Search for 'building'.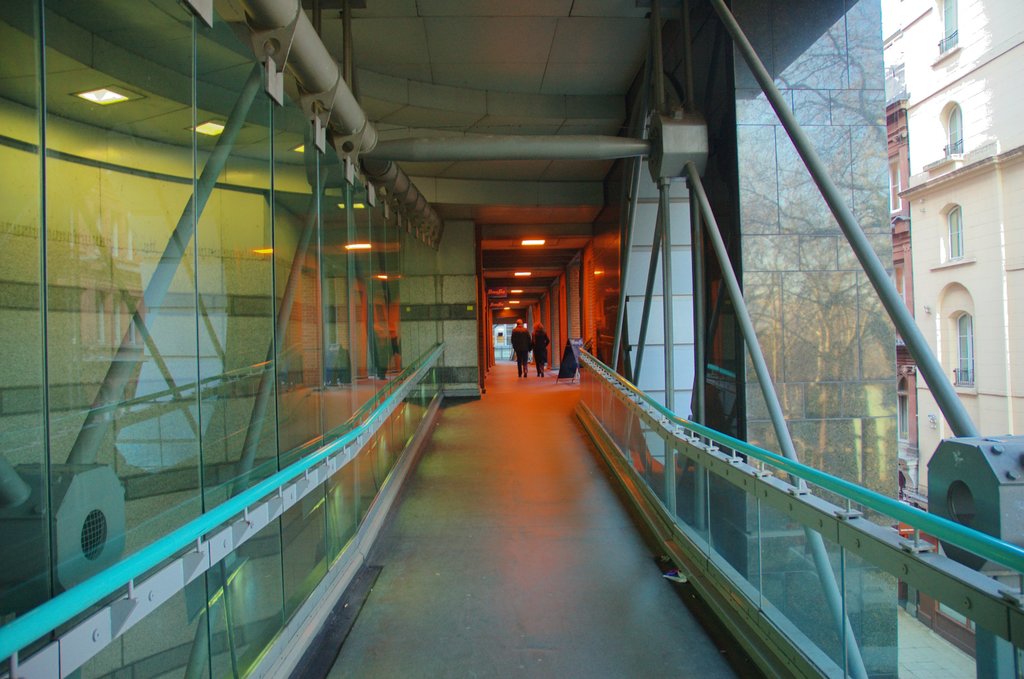
Found at bbox=(884, 94, 915, 503).
